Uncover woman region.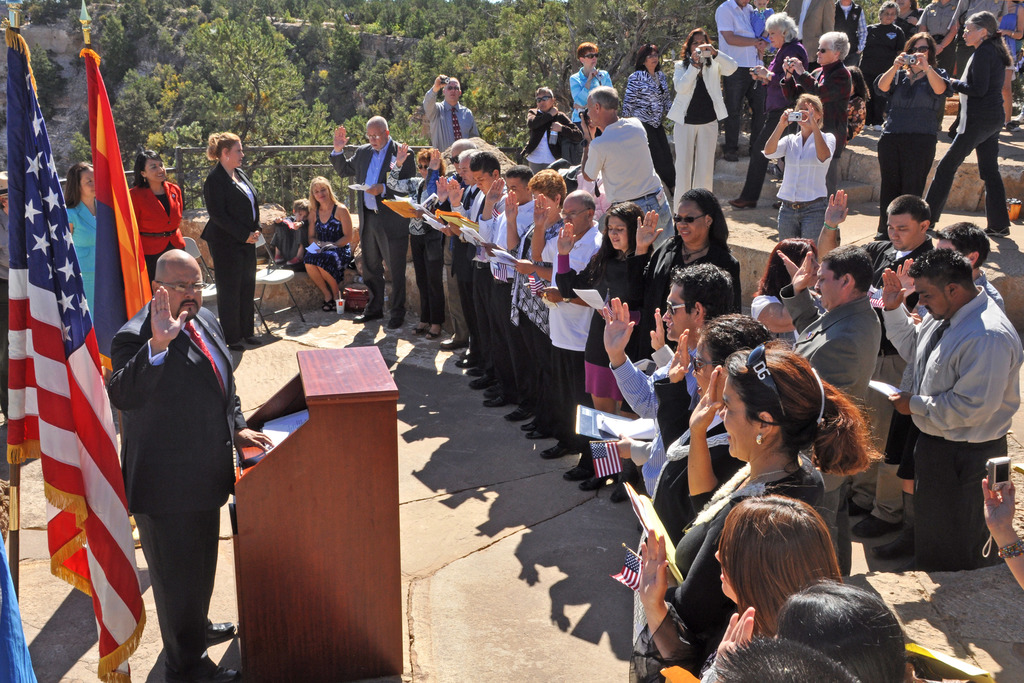
Uncovered: x1=614 y1=43 x2=676 y2=198.
